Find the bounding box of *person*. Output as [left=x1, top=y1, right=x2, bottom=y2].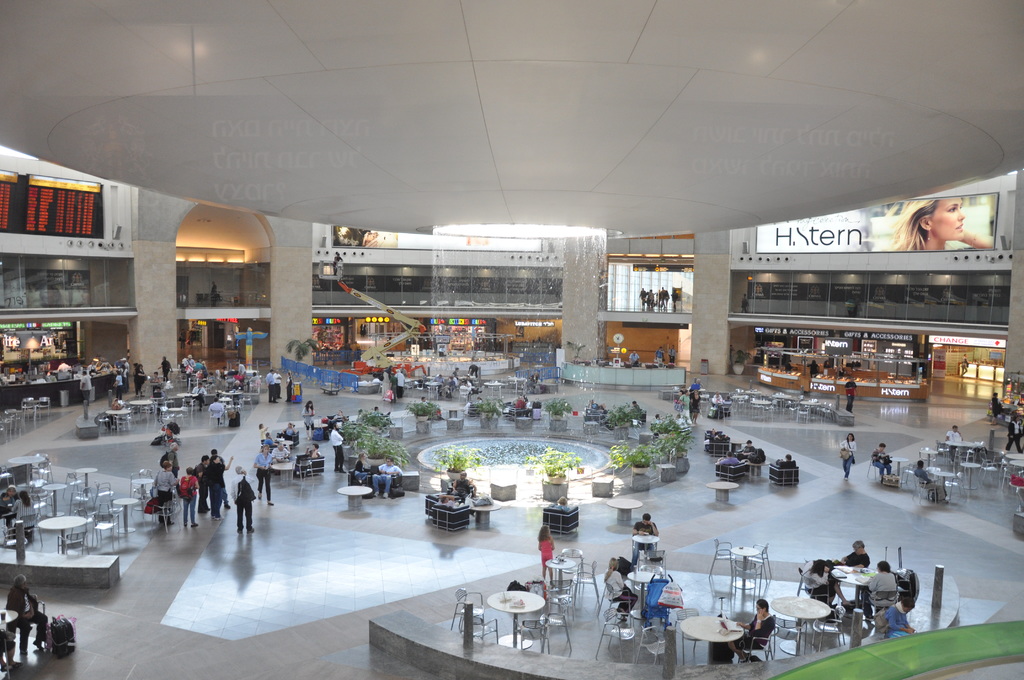
[left=913, top=458, right=951, bottom=506].
